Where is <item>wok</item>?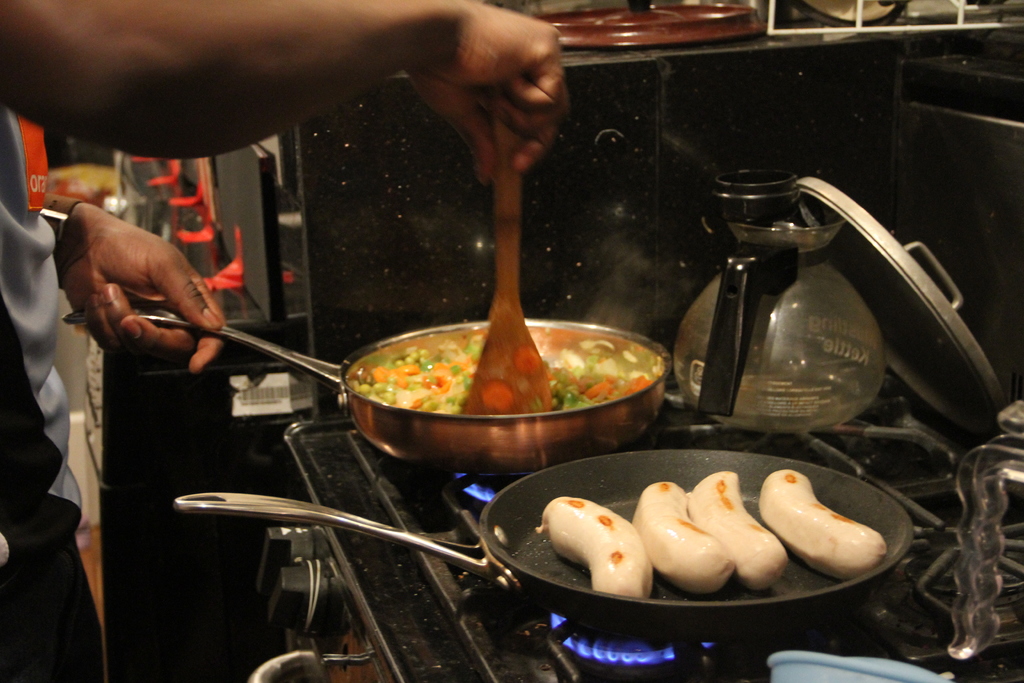
x1=52, y1=300, x2=680, y2=484.
